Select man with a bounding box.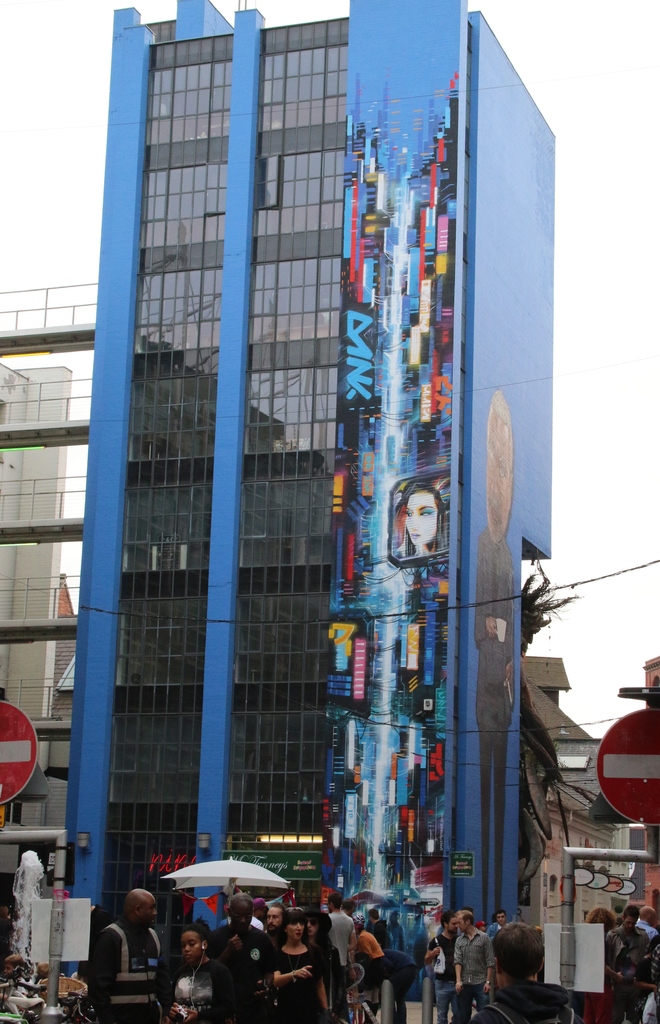
482, 909, 505, 937.
